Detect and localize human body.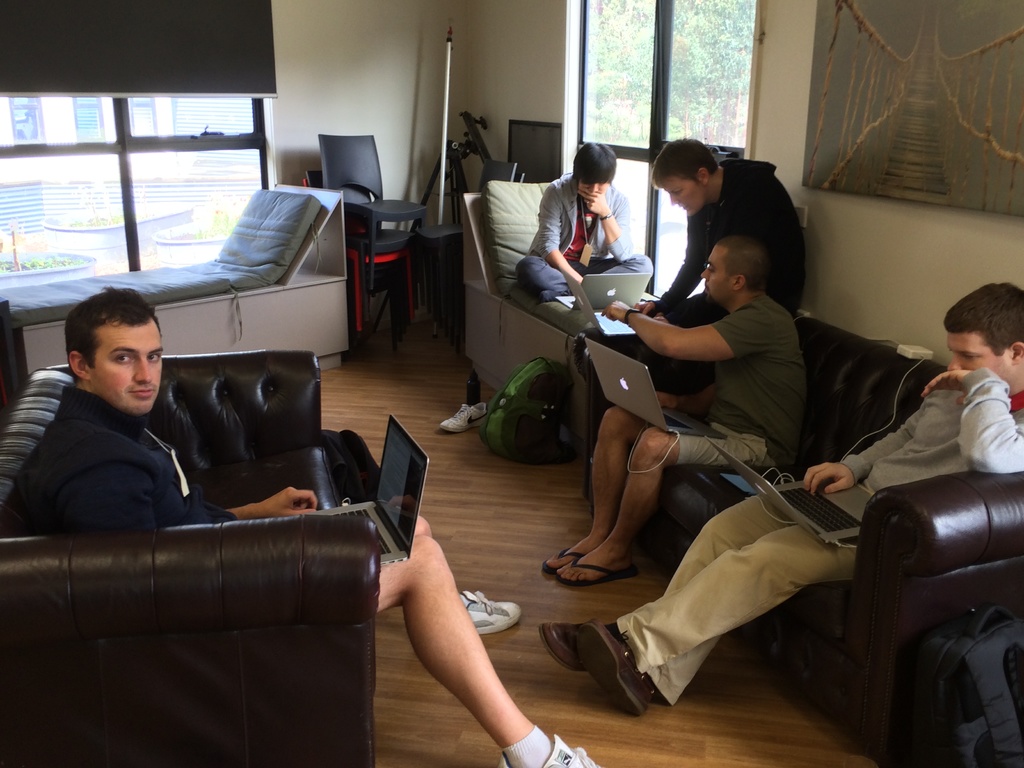
Localized at box=[541, 364, 1023, 717].
